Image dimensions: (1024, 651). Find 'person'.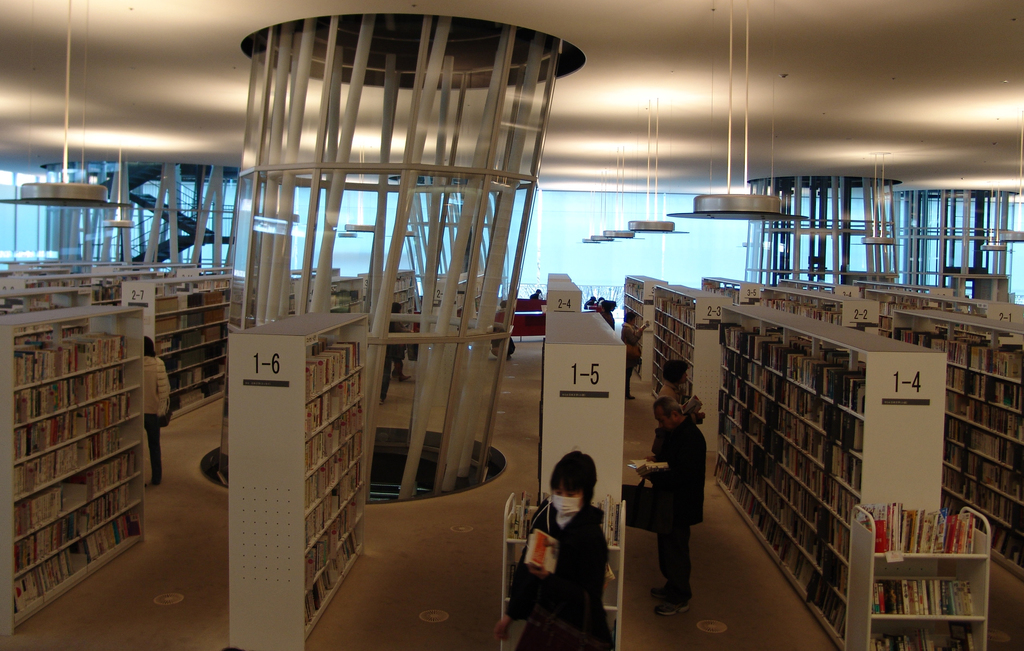
650, 355, 705, 426.
